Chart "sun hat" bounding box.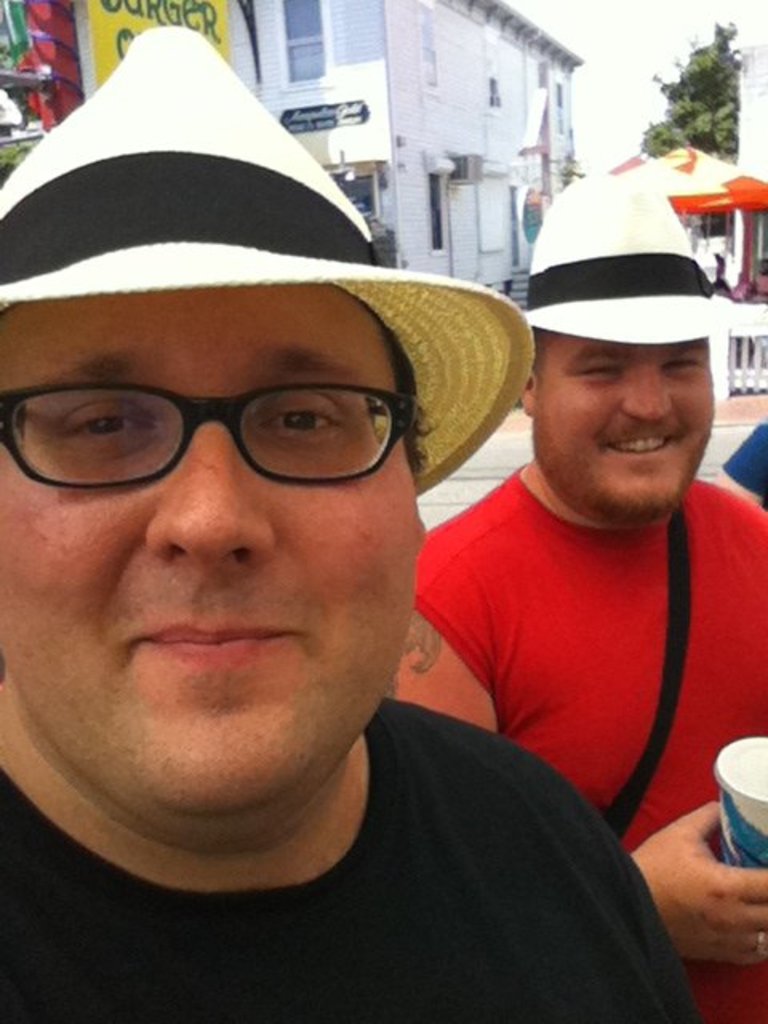
Charted: 504/166/766/346.
